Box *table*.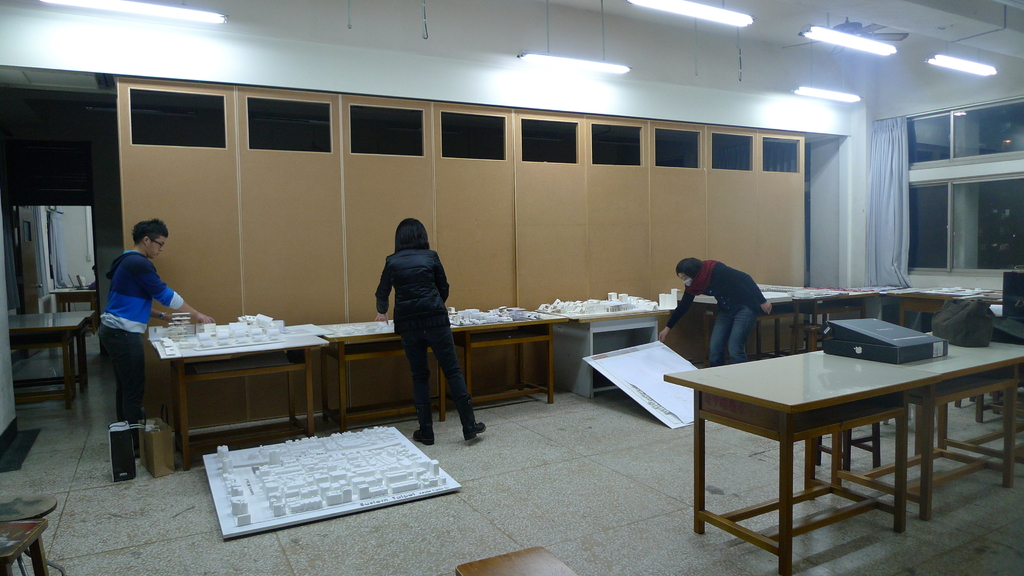
locate(0, 486, 63, 524).
